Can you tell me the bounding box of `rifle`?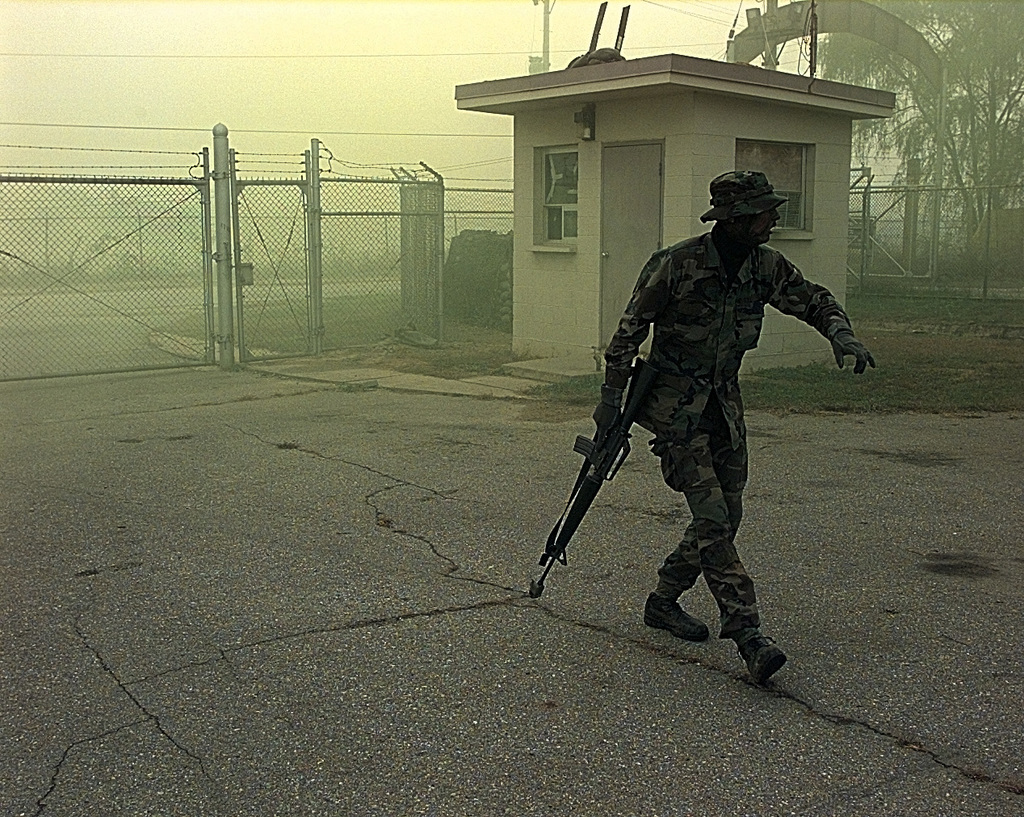
{"left": 543, "top": 343, "right": 682, "bottom": 599}.
